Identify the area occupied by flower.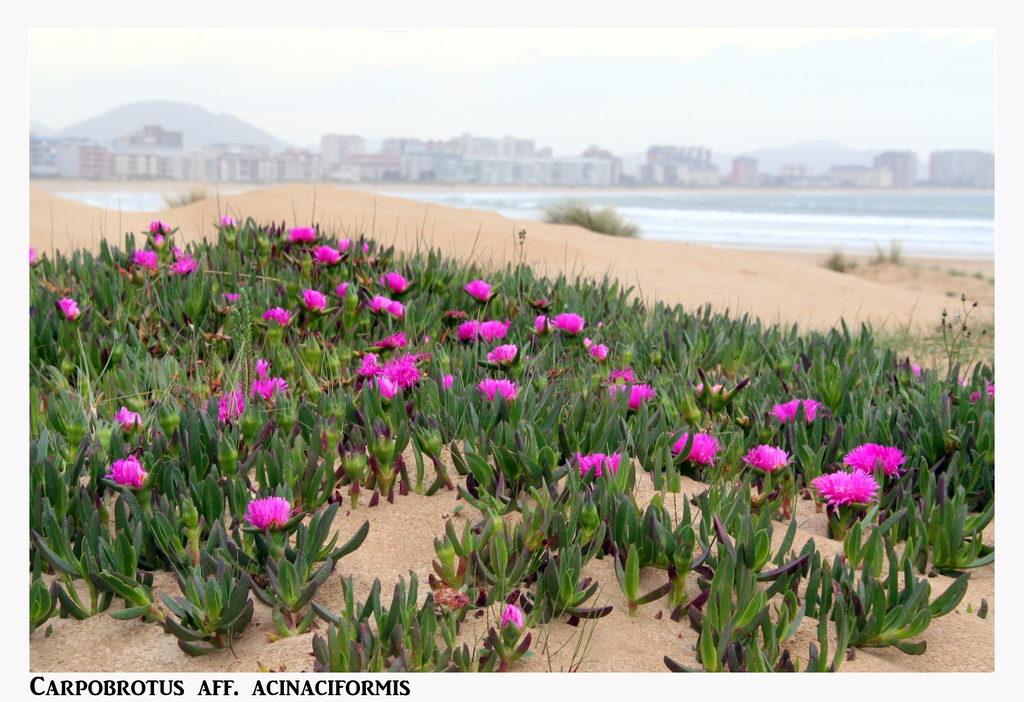
Area: BBox(573, 449, 605, 482).
